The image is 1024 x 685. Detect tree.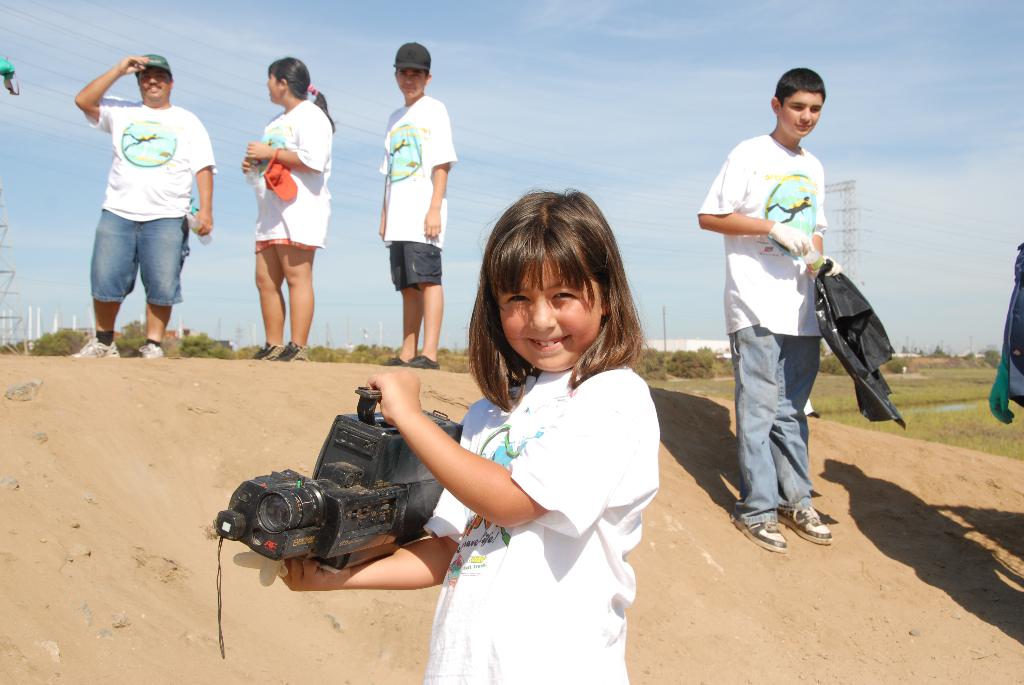
Detection: pyautogui.locateOnScreen(628, 333, 671, 379).
